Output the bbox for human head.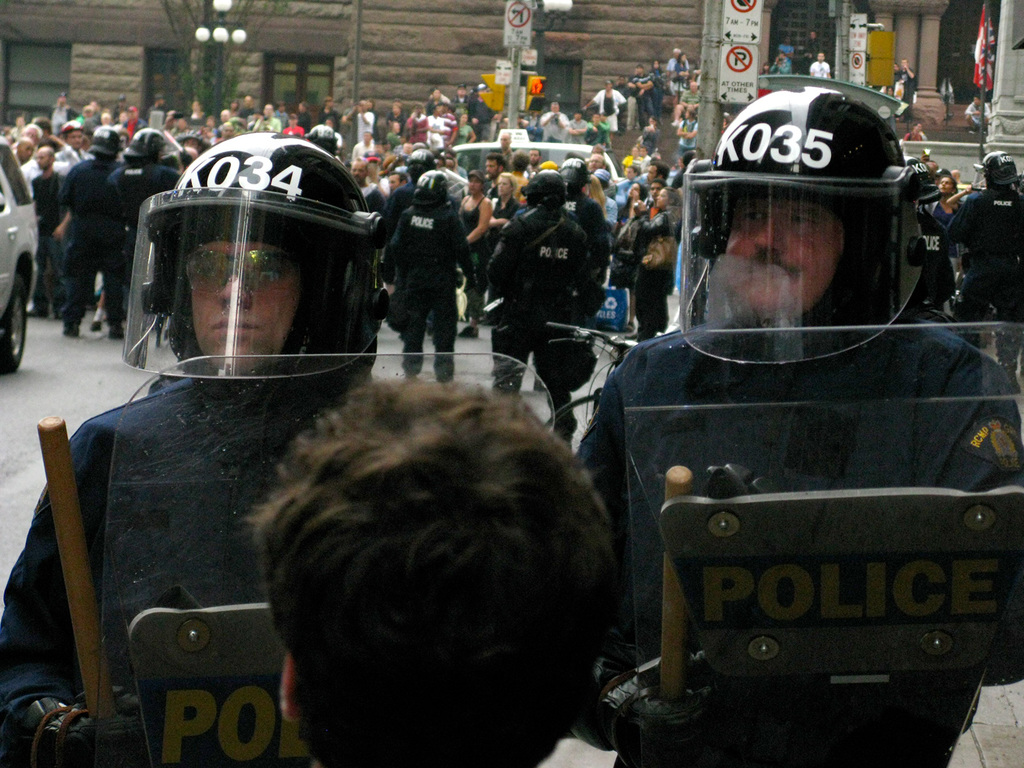
BBox(532, 148, 543, 165).
